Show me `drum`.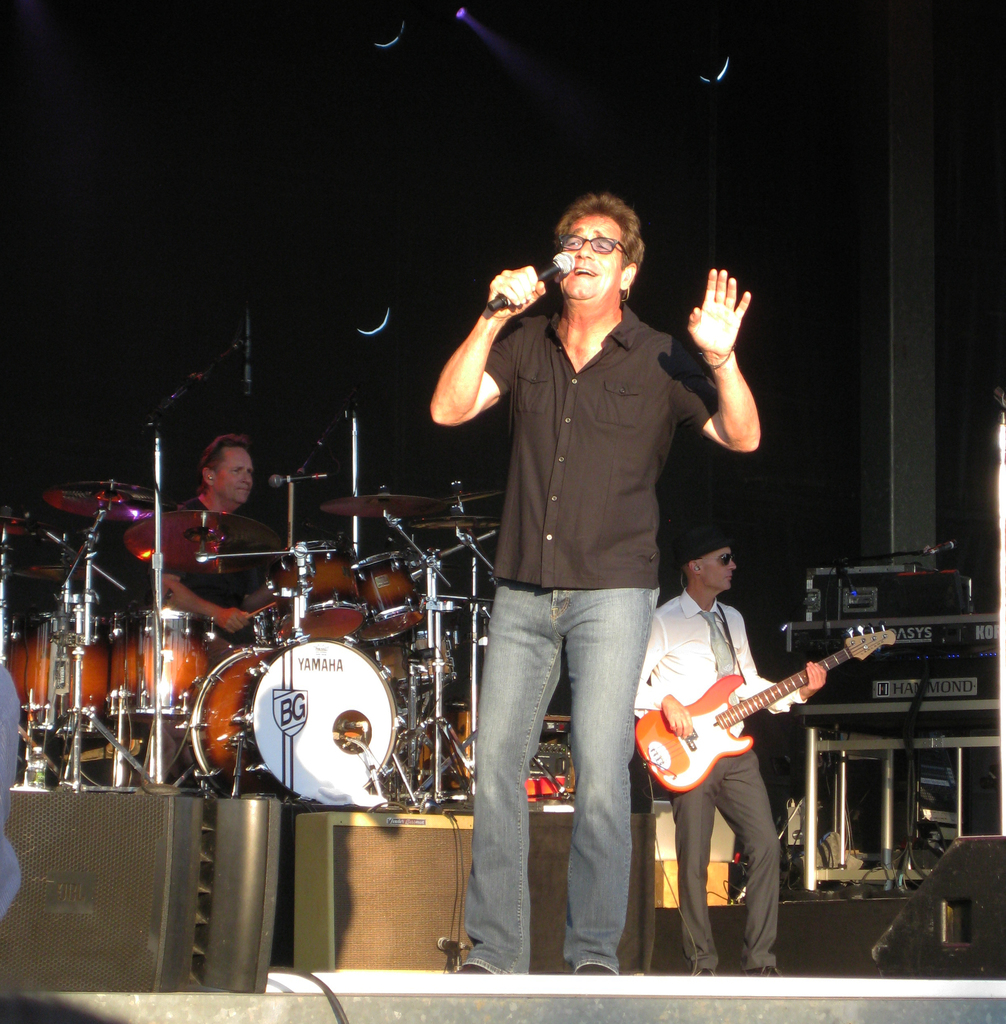
`drum` is here: l=263, t=538, r=367, b=643.
